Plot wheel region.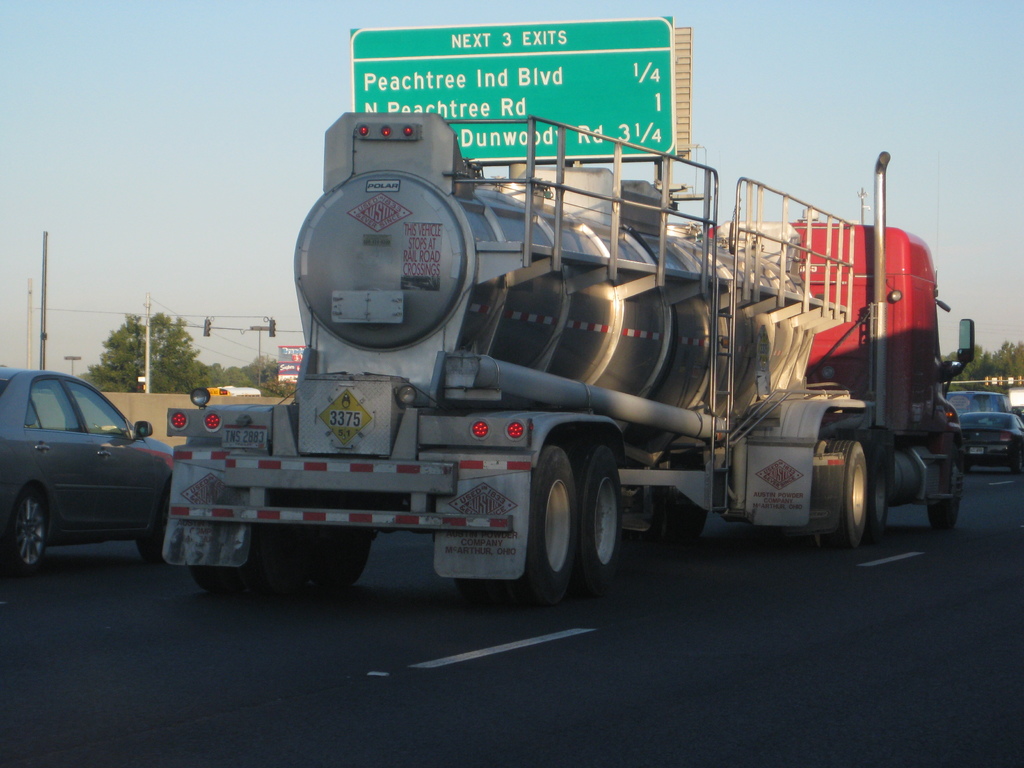
Plotted at locate(0, 484, 55, 574).
